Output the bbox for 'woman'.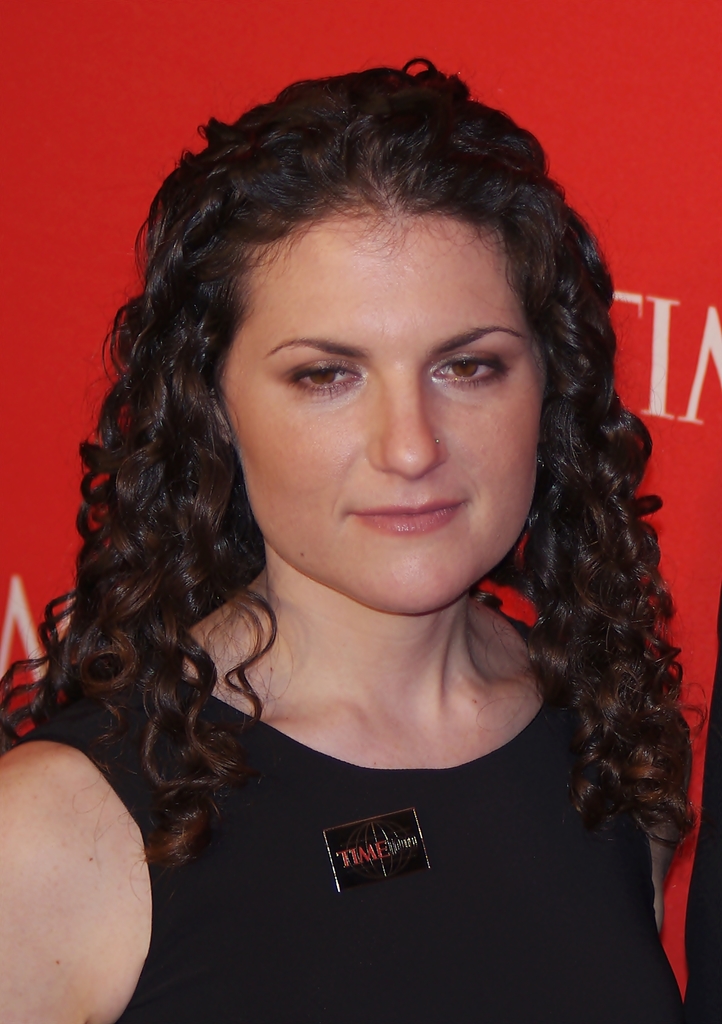
0:54:694:1023.
